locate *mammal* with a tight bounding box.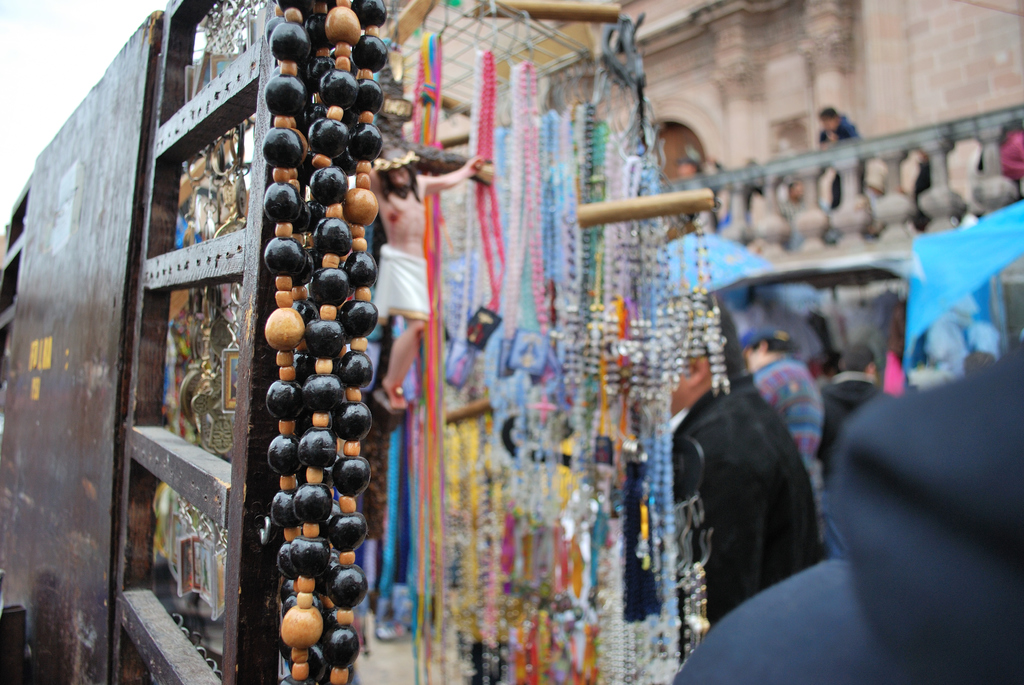
bbox=(740, 321, 833, 552).
